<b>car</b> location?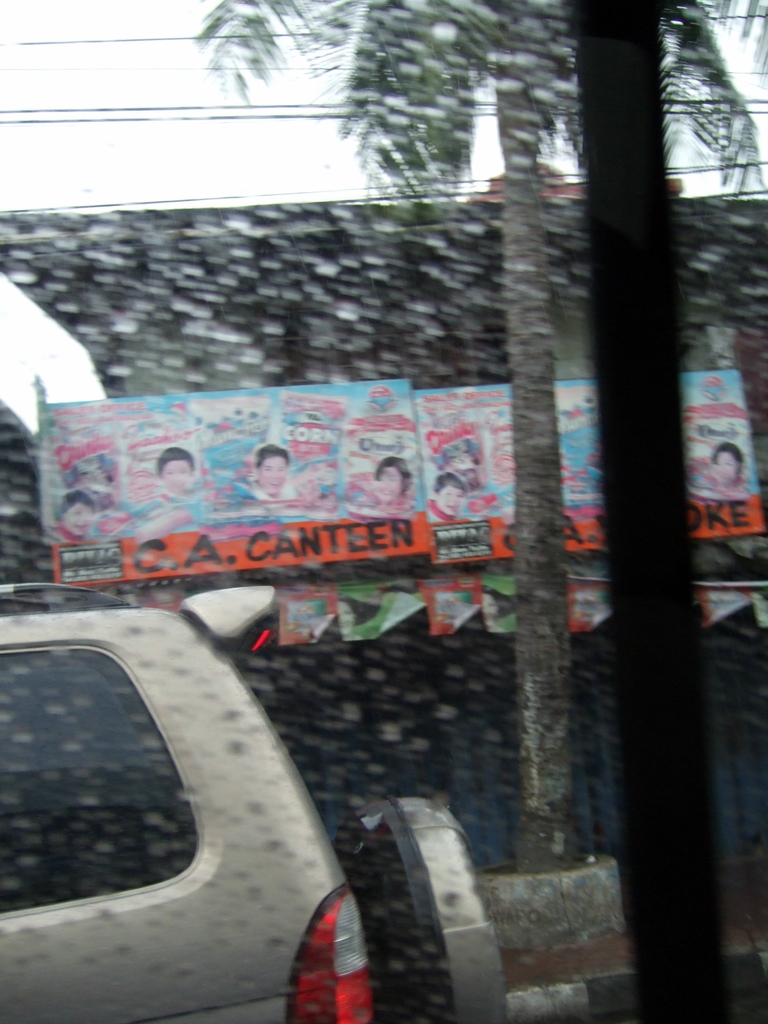
x1=12 y1=608 x2=355 y2=1023
